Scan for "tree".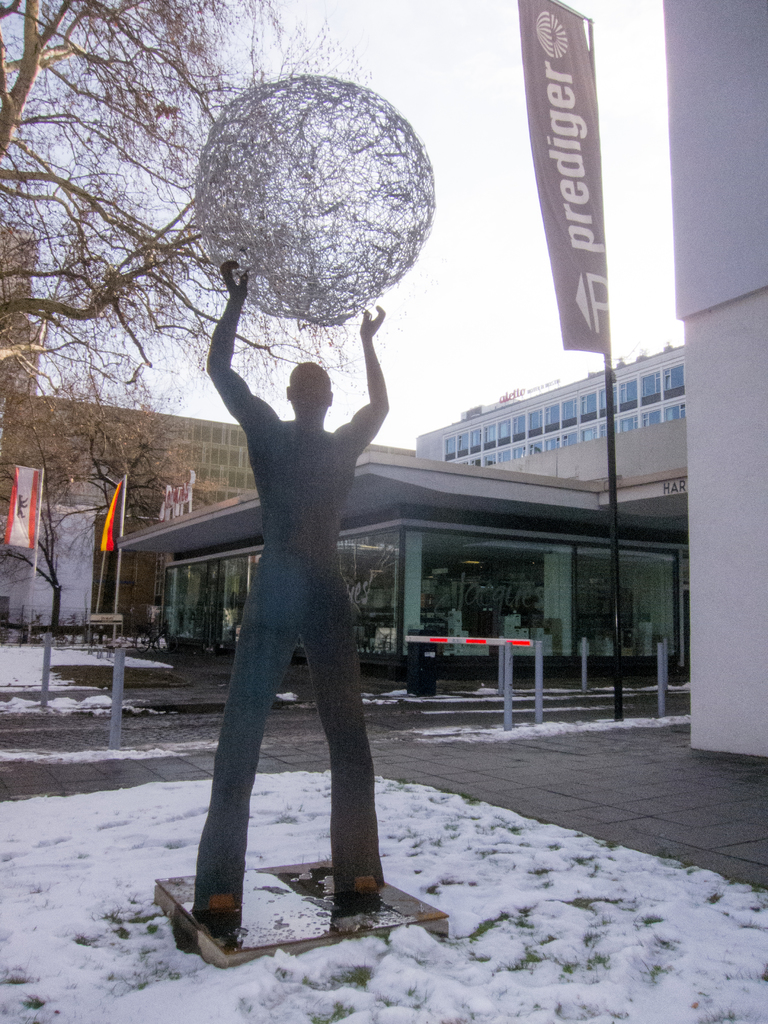
Scan result: (left=0, top=350, right=219, bottom=639).
